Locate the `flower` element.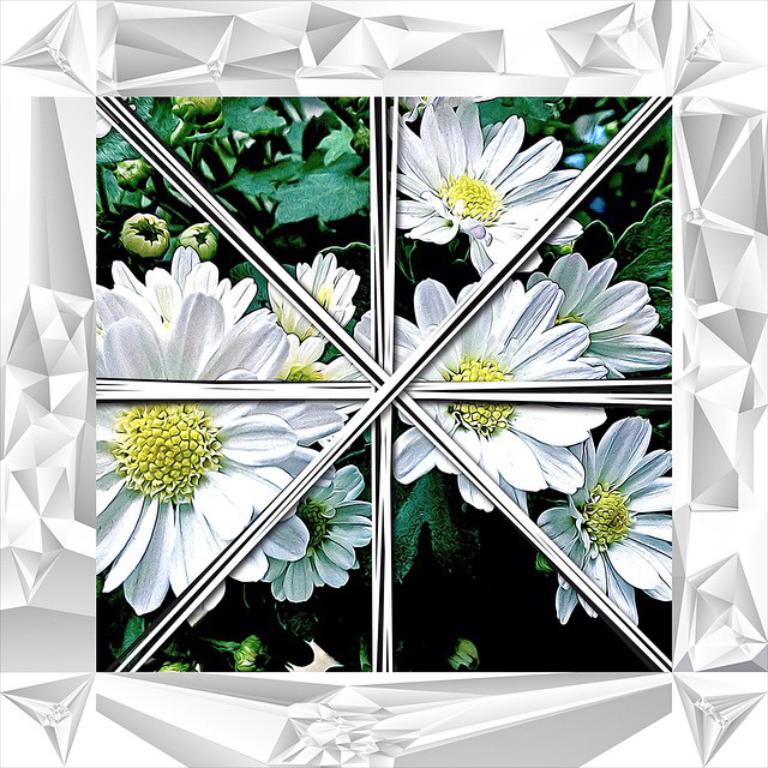
Element bbox: (258,458,378,611).
